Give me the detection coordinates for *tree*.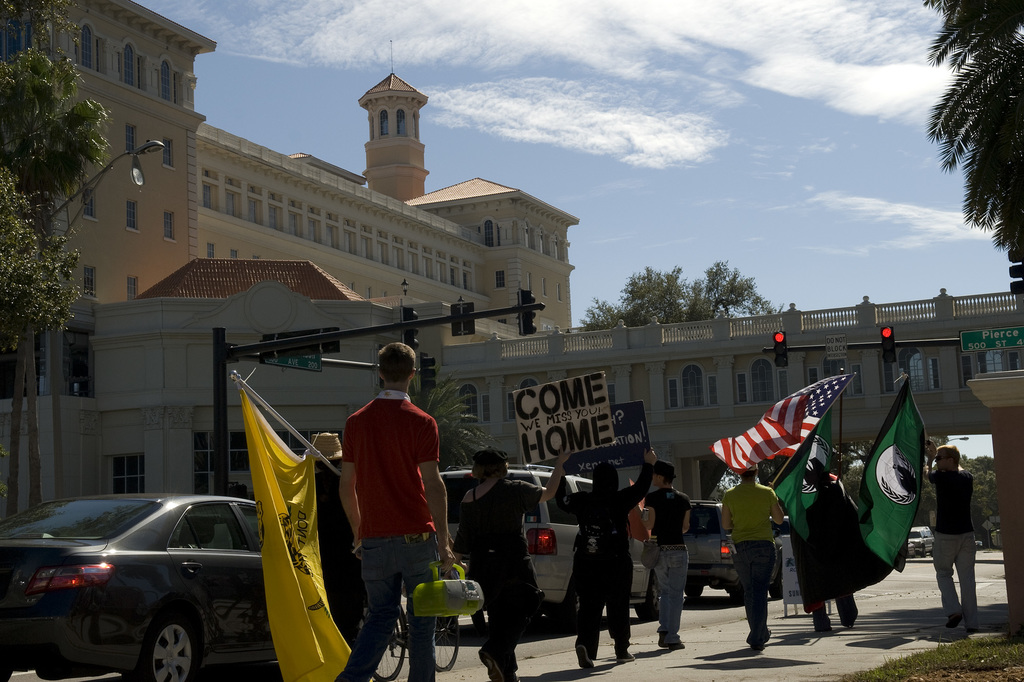
box(0, 0, 113, 512).
